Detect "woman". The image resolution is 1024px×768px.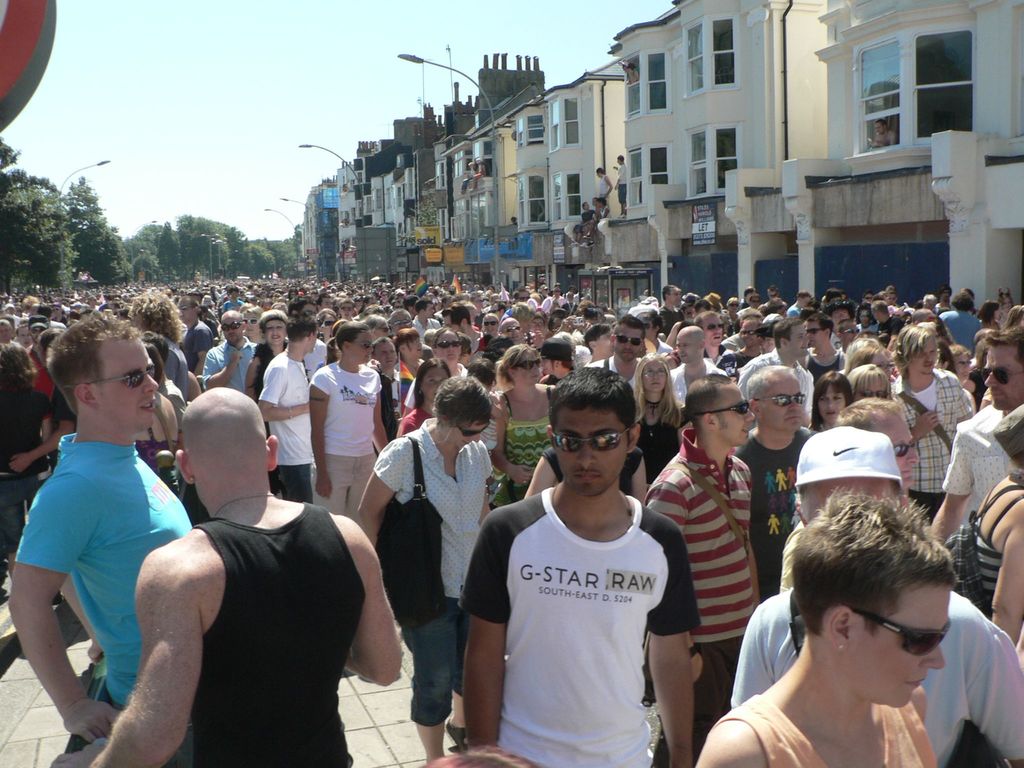
left=977, top=300, right=1002, bottom=333.
